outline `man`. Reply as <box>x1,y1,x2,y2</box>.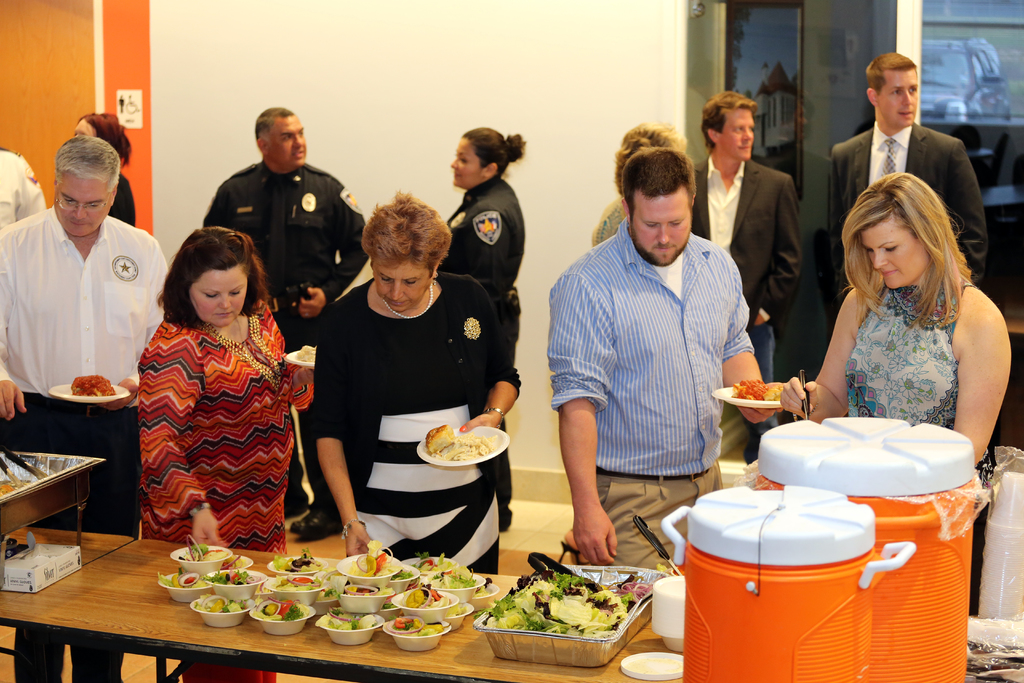
<box>692,89,803,467</box>.
